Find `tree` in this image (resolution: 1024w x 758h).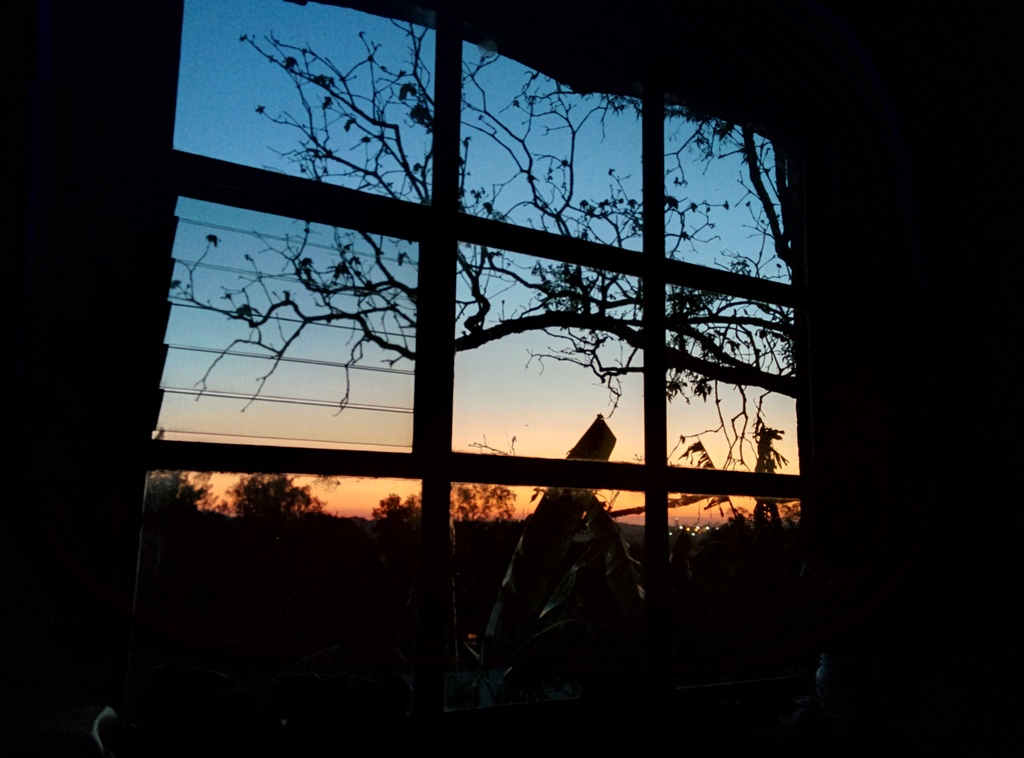
x1=217, y1=474, x2=323, y2=518.
